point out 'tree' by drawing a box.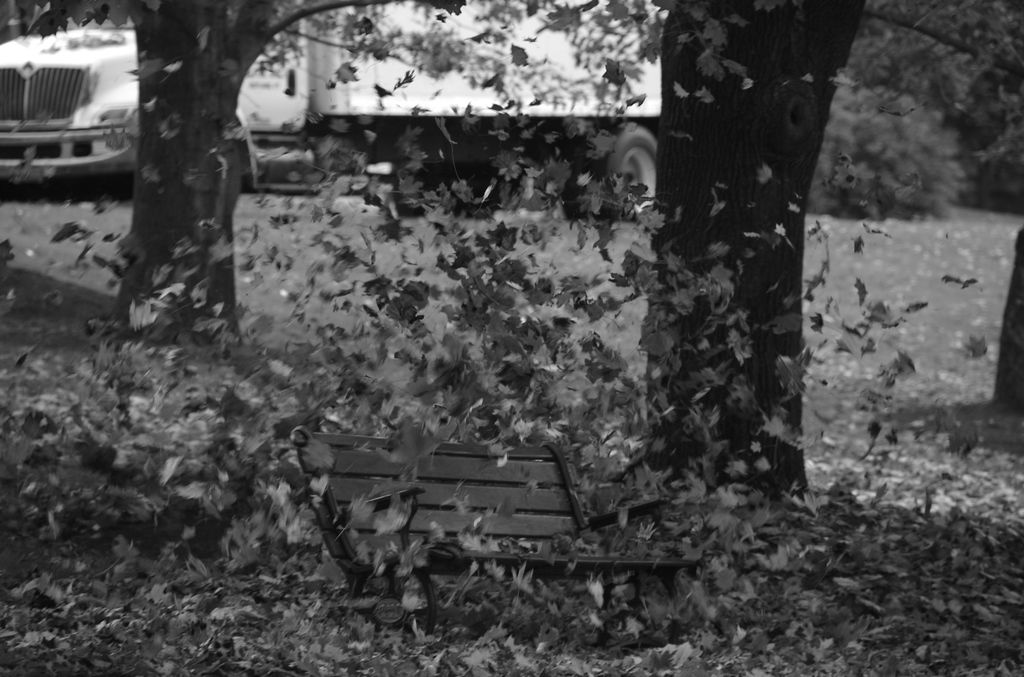
box(0, 0, 505, 385).
